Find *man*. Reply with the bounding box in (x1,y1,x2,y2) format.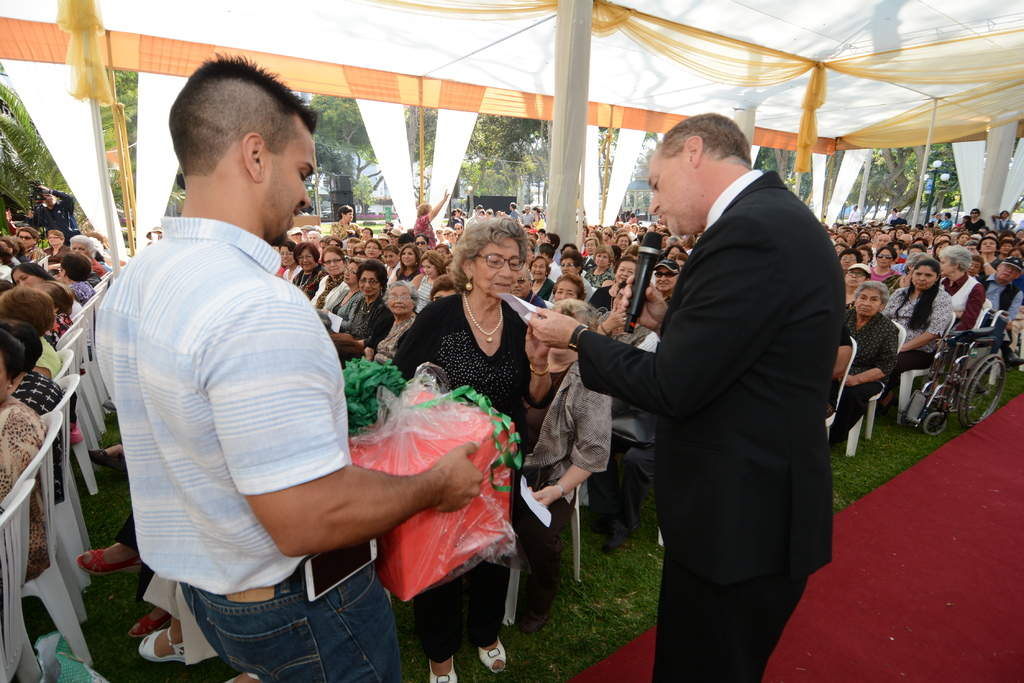
(847,202,862,222).
